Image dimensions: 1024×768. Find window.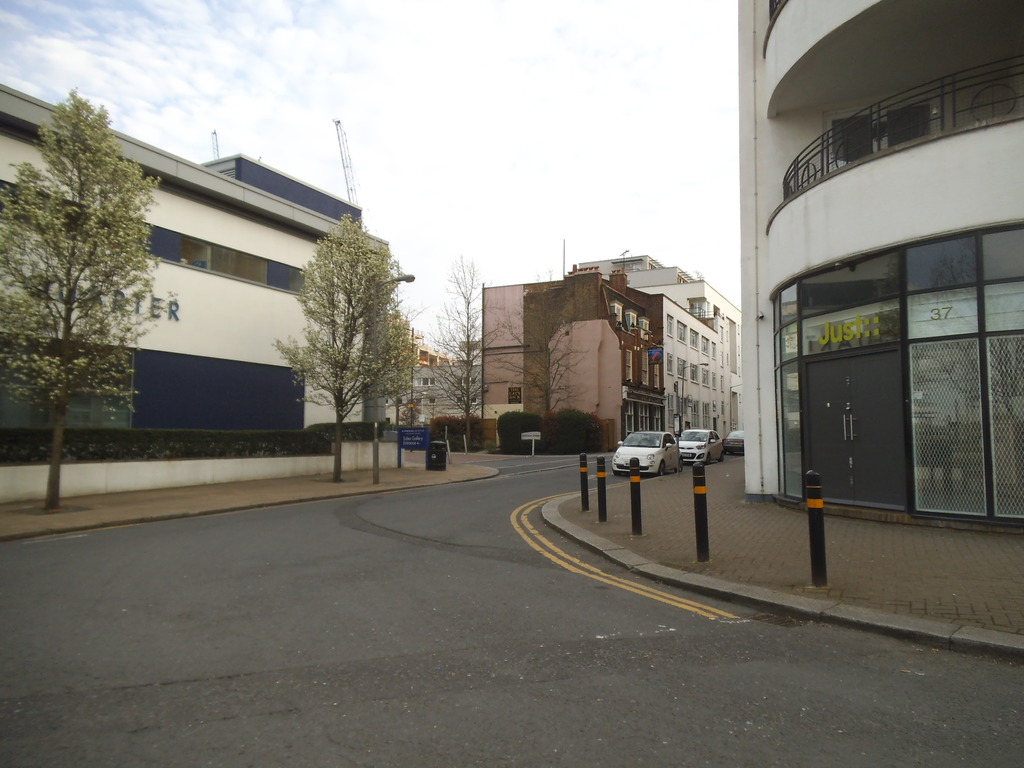
crop(455, 376, 476, 387).
